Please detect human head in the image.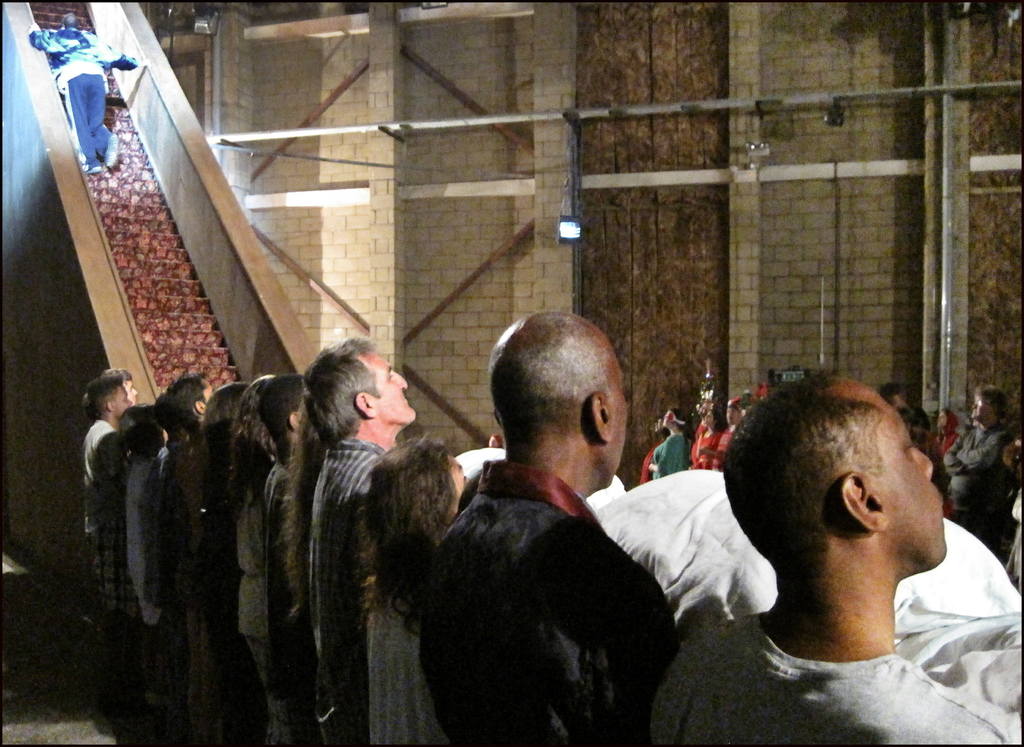
<region>87, 377, 133, 420</region>.
